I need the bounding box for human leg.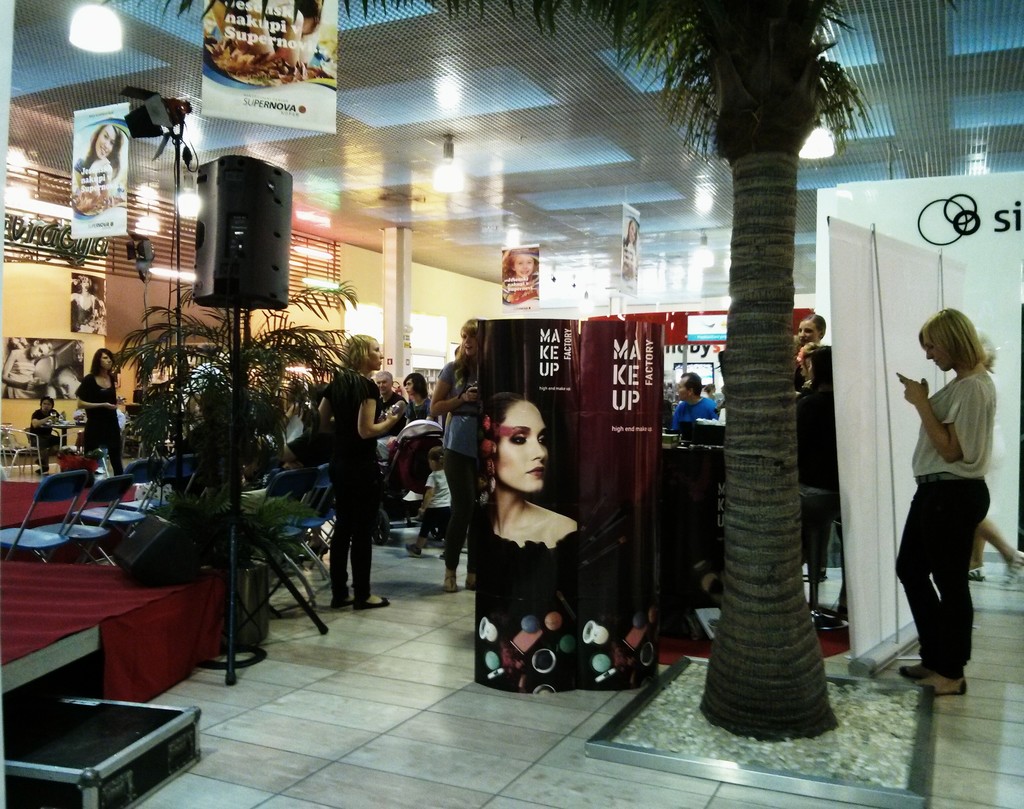
Here it is: (886,492,952,686).
